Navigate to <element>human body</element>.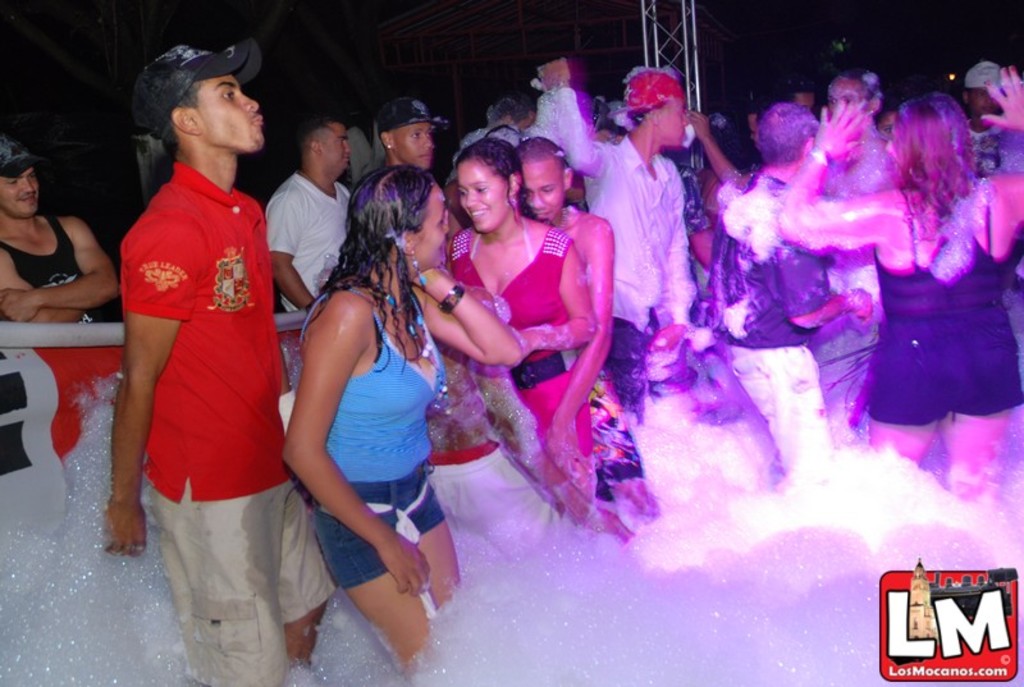
Navigation target: BBox(264, 109, 348, 383).
